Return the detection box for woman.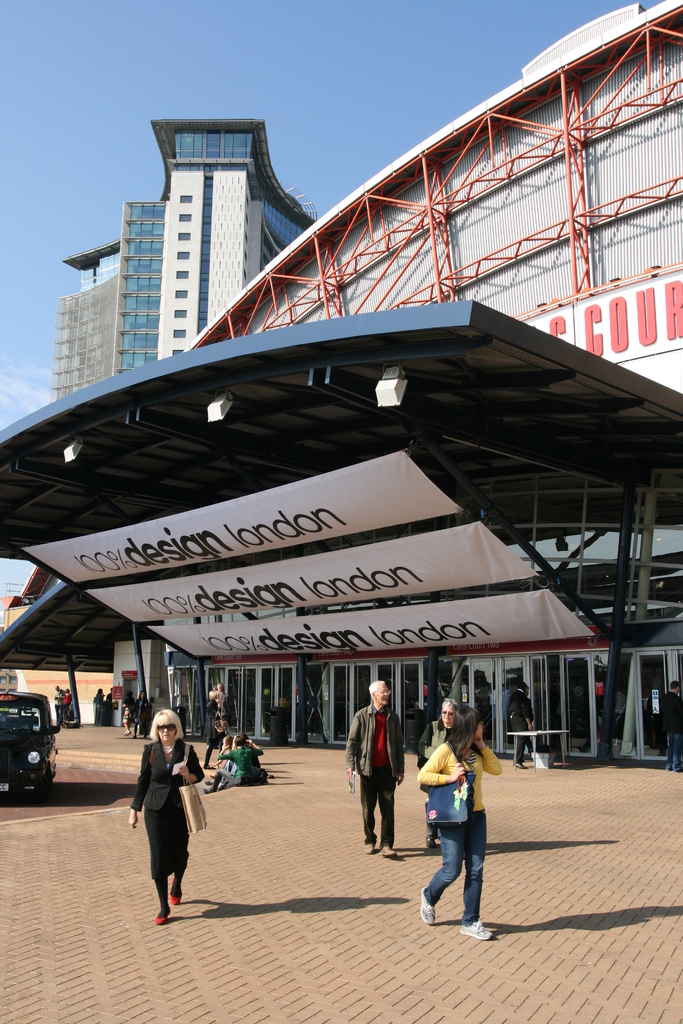
Rect(404, 698, 489, 930).
